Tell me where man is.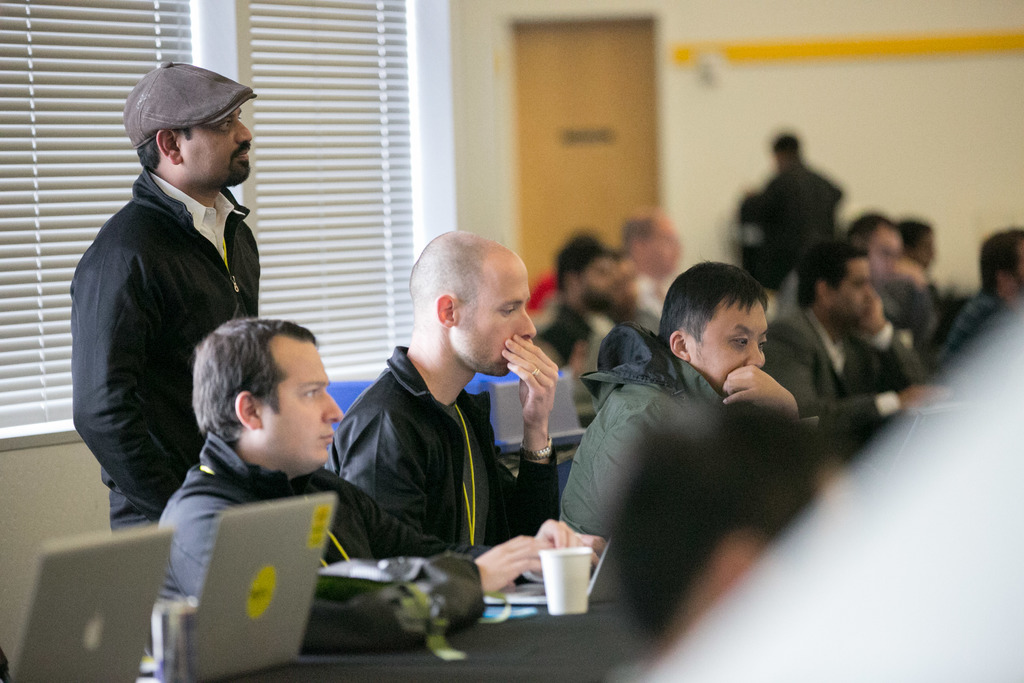
man is at 759 129 849 272.
